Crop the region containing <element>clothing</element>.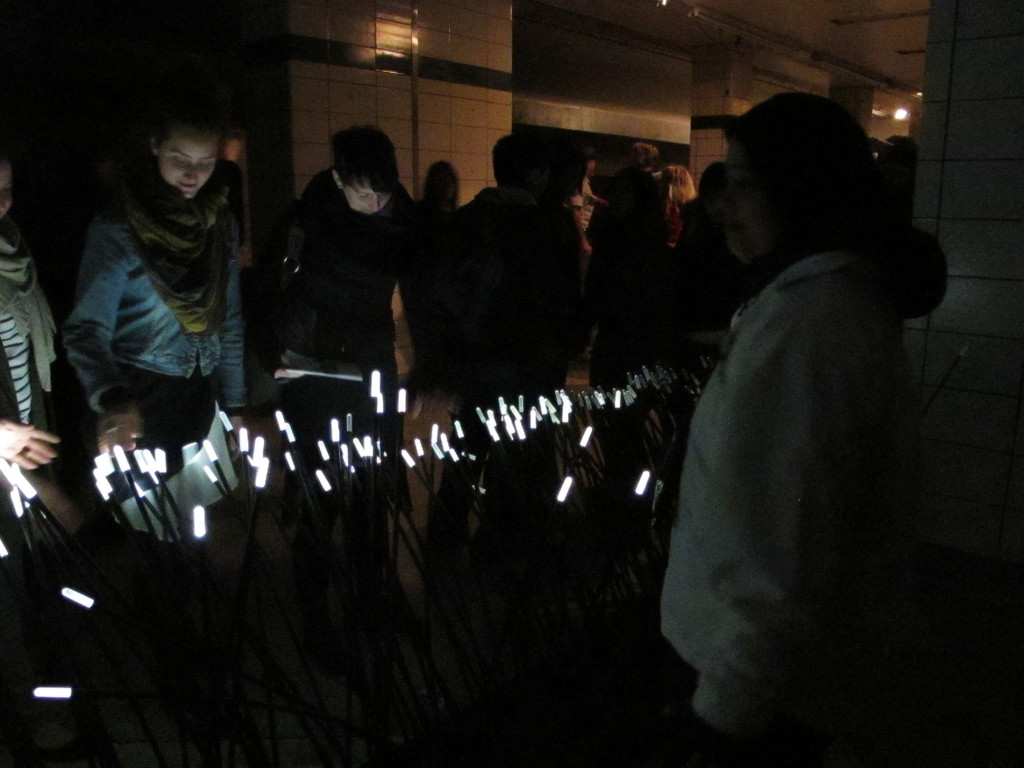
Crop region: left=60, top=176, right=248, bottom=468.
